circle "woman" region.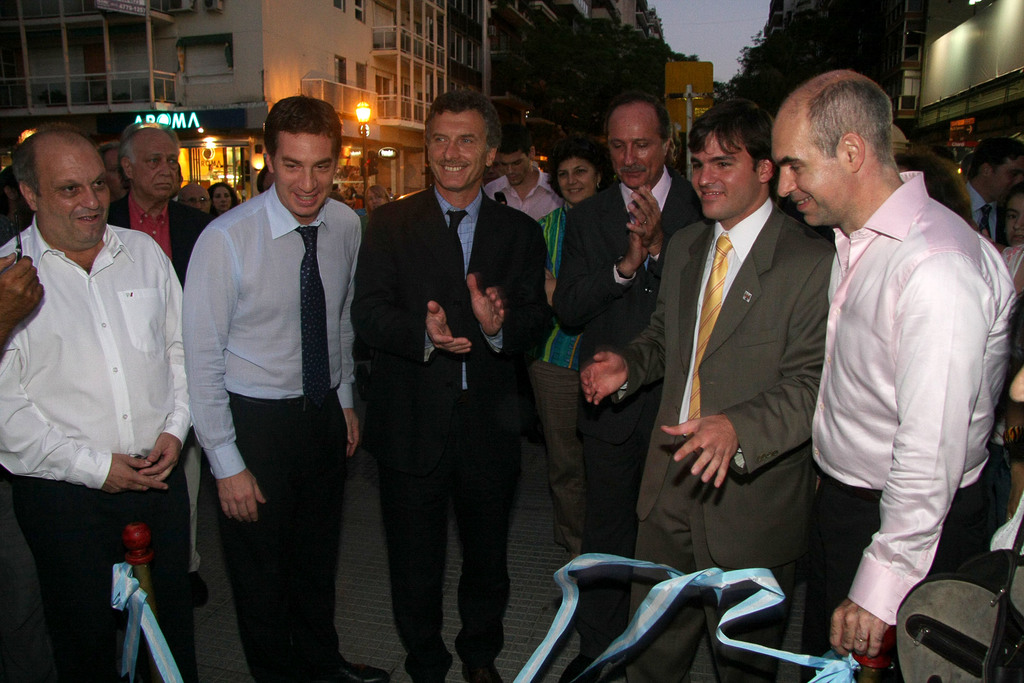
Region: region(997, 188, 1023, 251).
